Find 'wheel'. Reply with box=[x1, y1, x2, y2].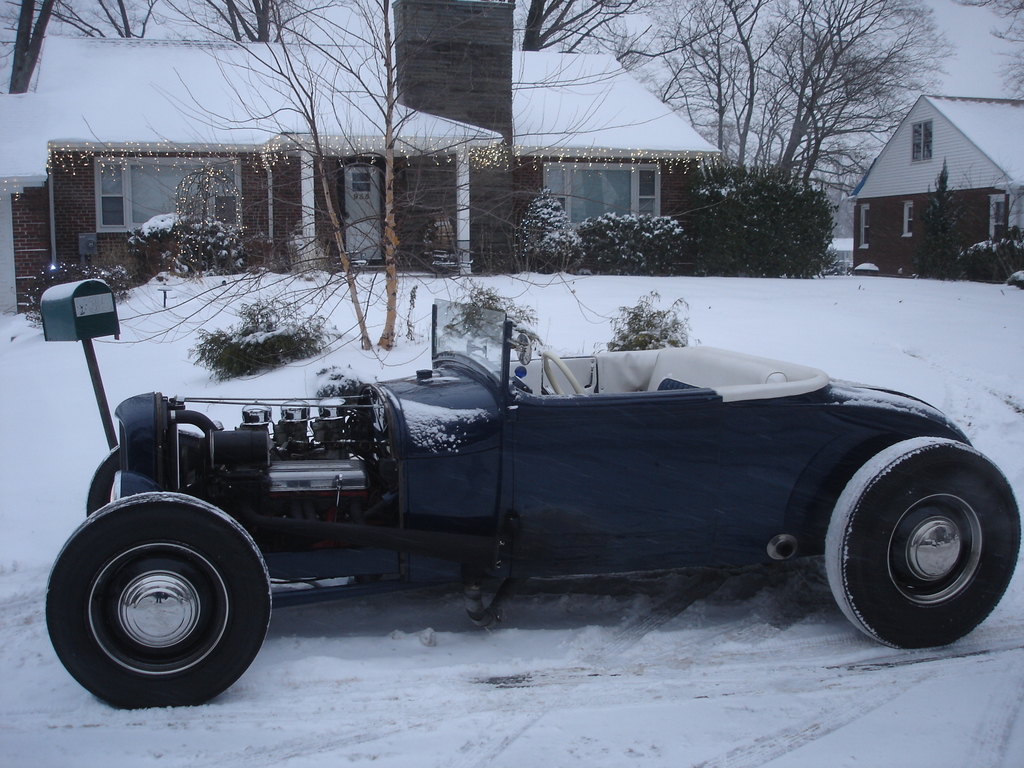
box=[538, 349, 591, 399].
